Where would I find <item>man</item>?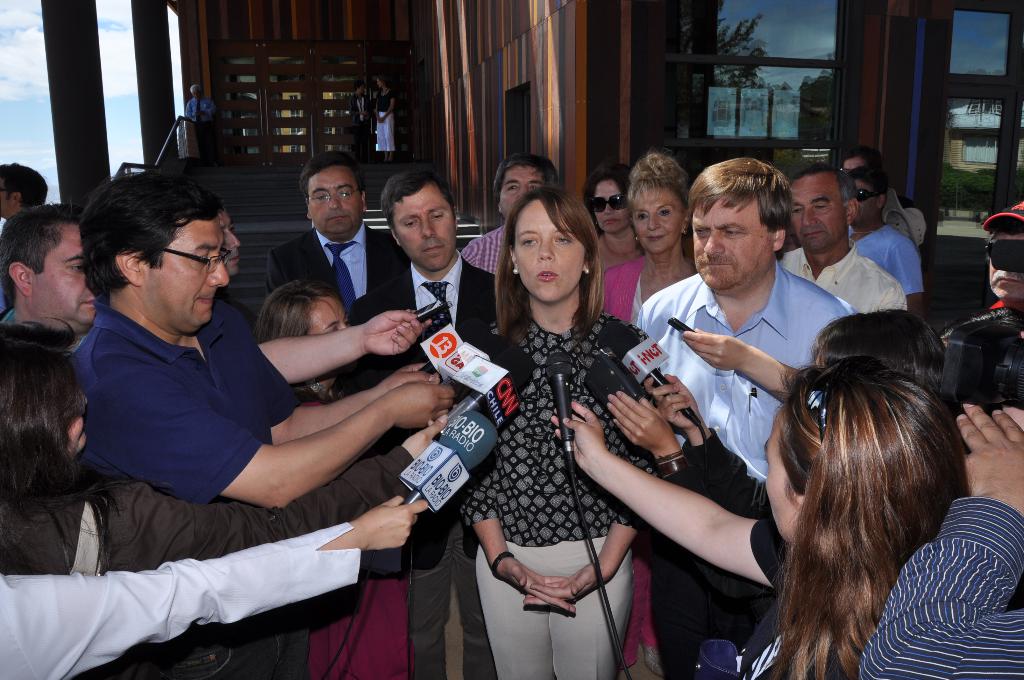
At <box>71,170,457,679</box>.
